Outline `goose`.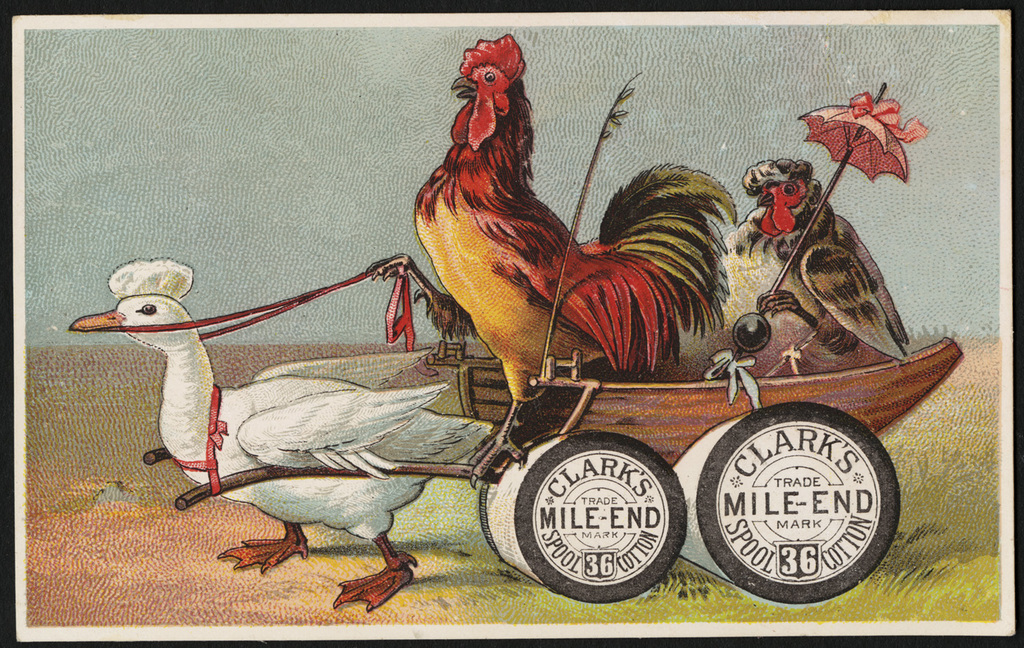
Outline: Rect(68, 257, 493, 610).
